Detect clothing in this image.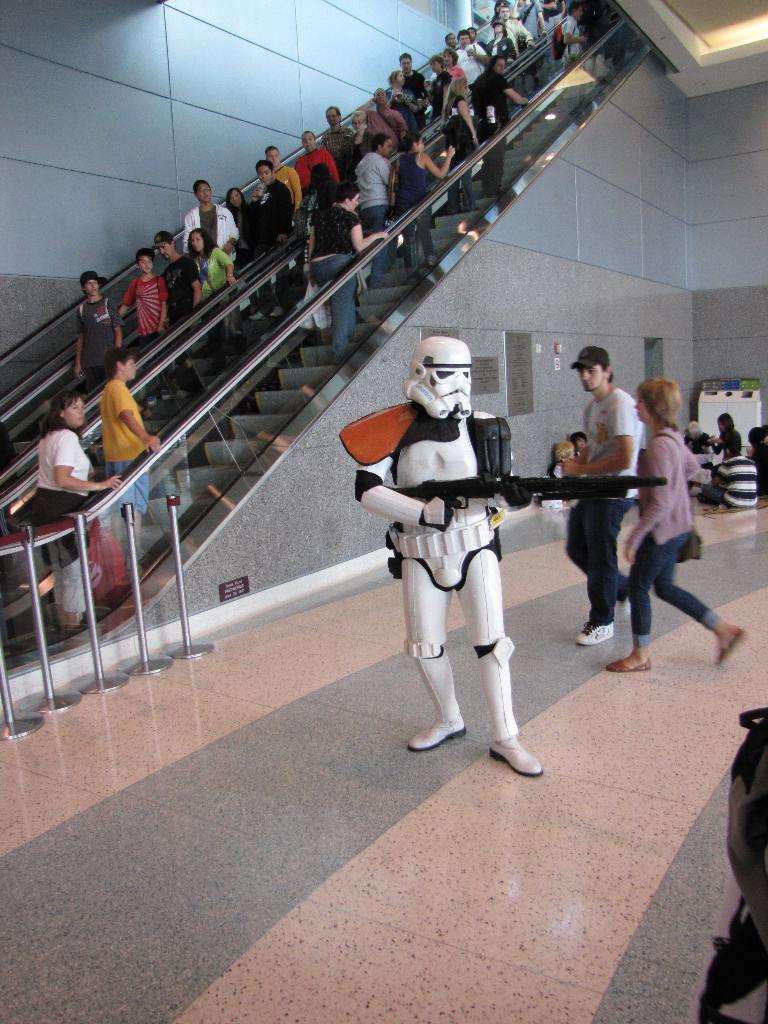
Detection: box=[636, 524, 711, 647].
